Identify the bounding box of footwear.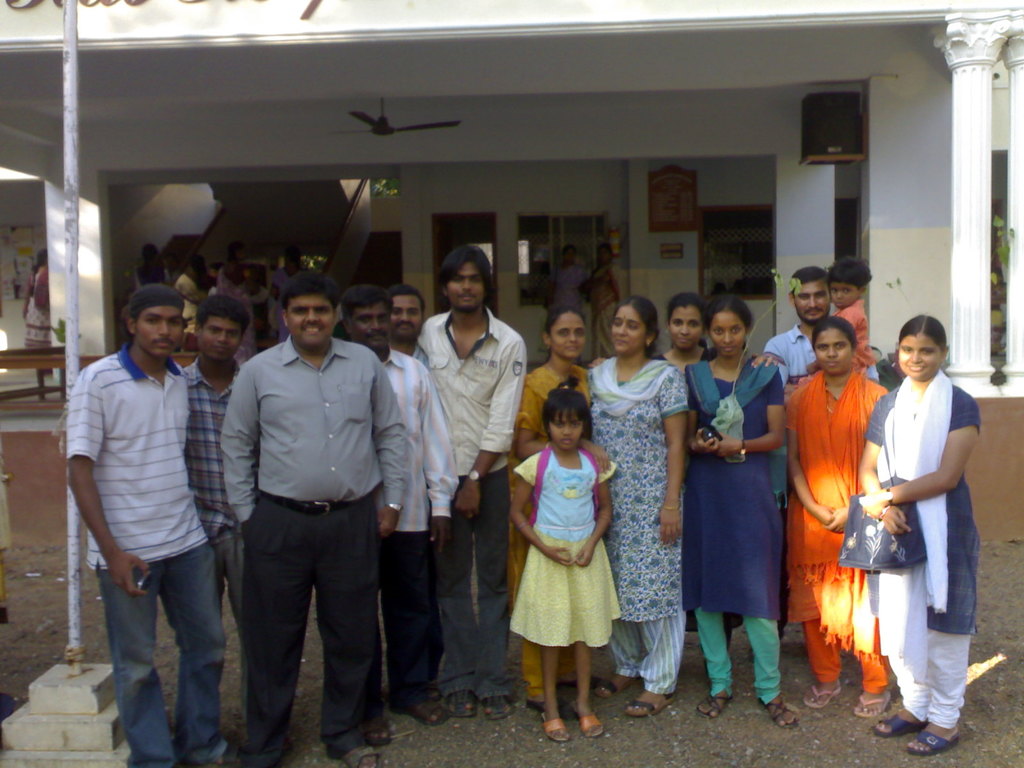
{"left": 872, "top": 710, "right": 926, "bottom": 736}.
